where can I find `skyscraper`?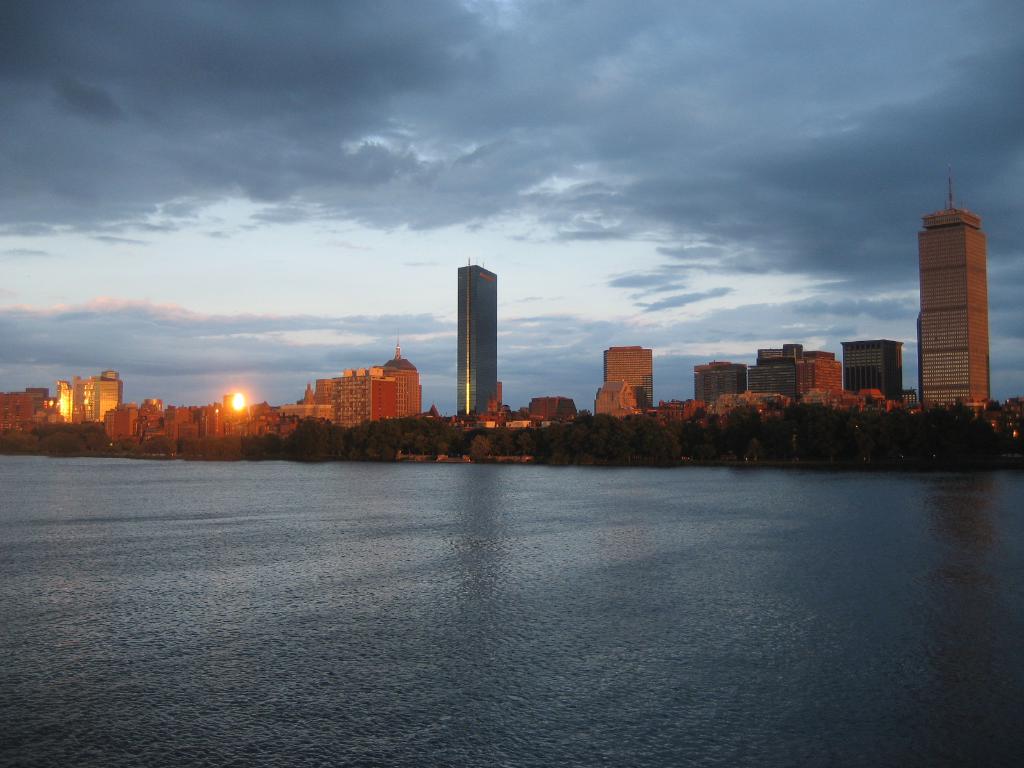
You can find it at select_region(920, 172, 987, 406).
